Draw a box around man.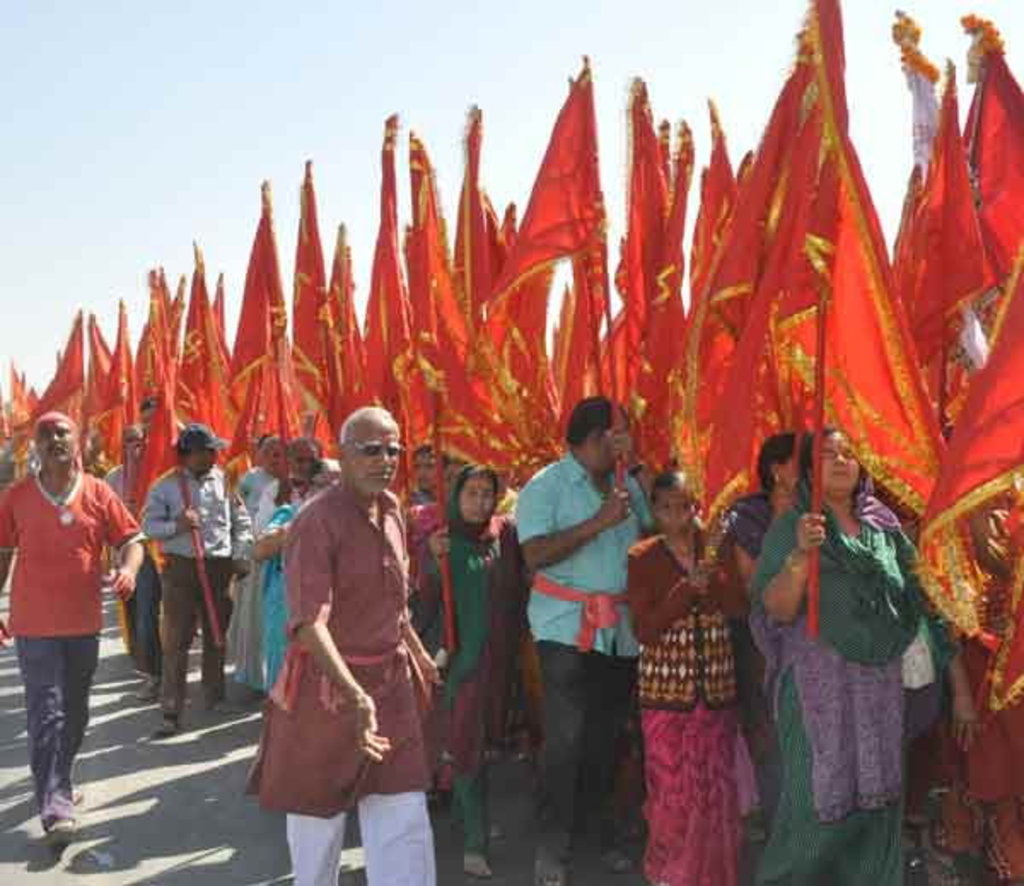
locate(145, 415, 261, 741).
